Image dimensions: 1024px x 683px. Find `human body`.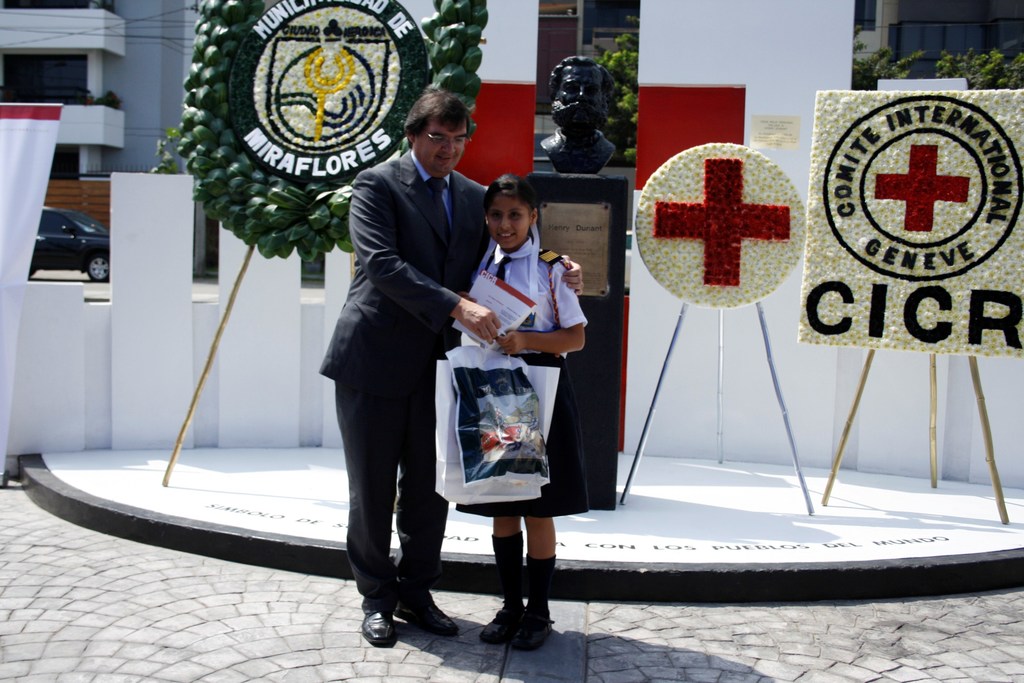
(left=313, top=52, right=476, bottom=655).
